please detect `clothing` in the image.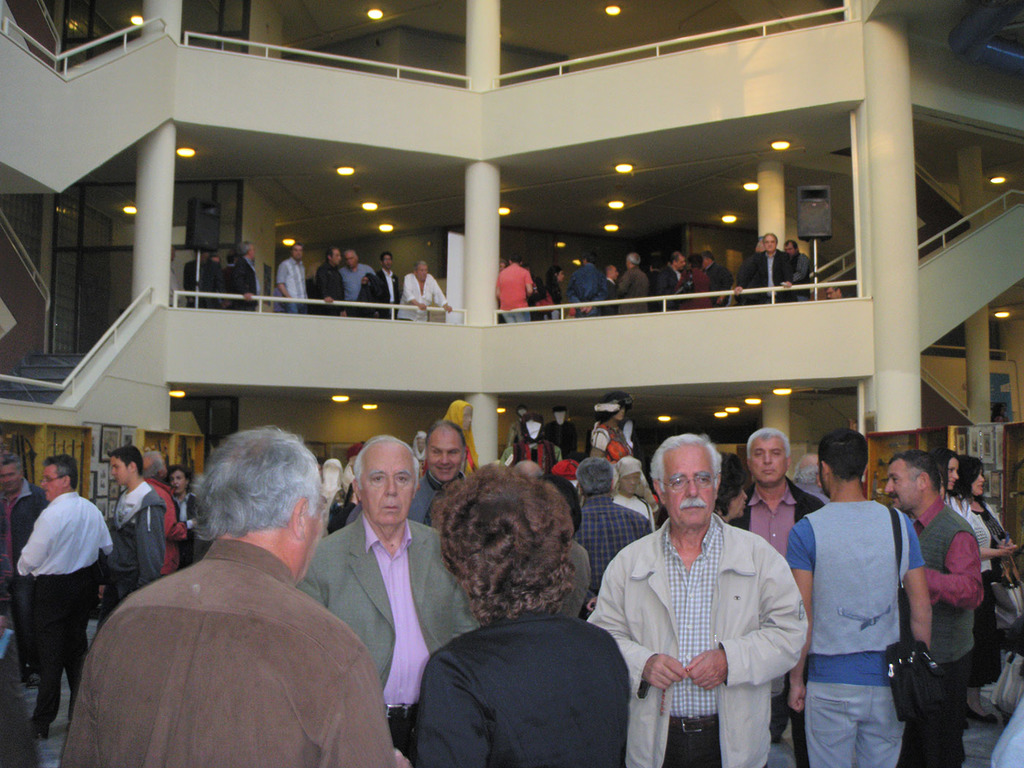
<bbox>221, 264, 237, 304</bbox>.
